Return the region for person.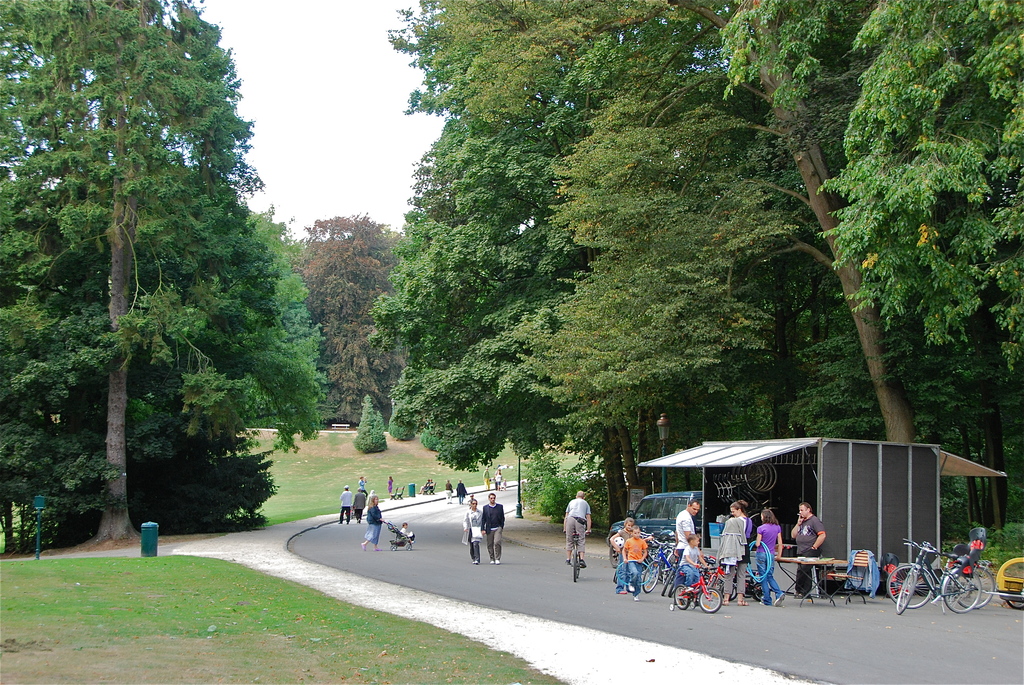
{"left": 445, "top": 482, "right": 452, "bottom": 498}.
